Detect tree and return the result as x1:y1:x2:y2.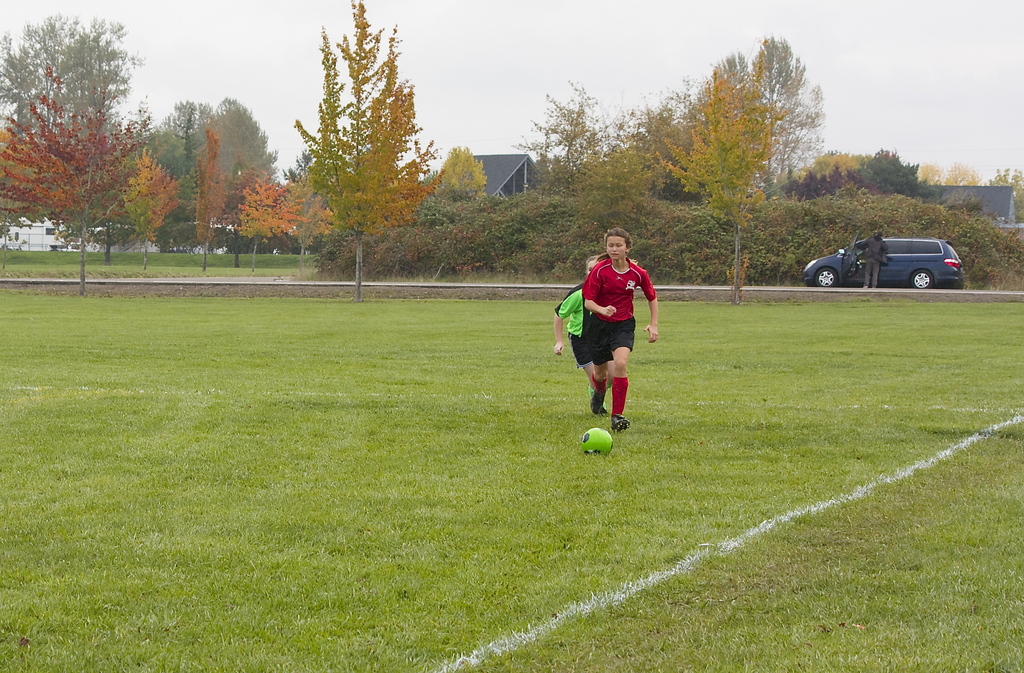
520:71:580:192.
